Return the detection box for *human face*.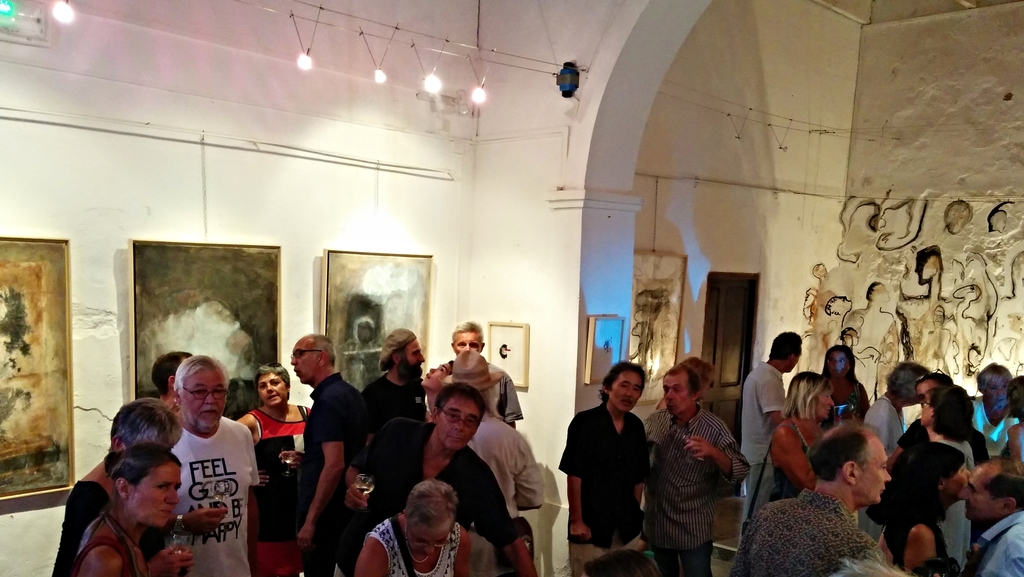
x1=295 y1=340 x2=325 y2=385.
